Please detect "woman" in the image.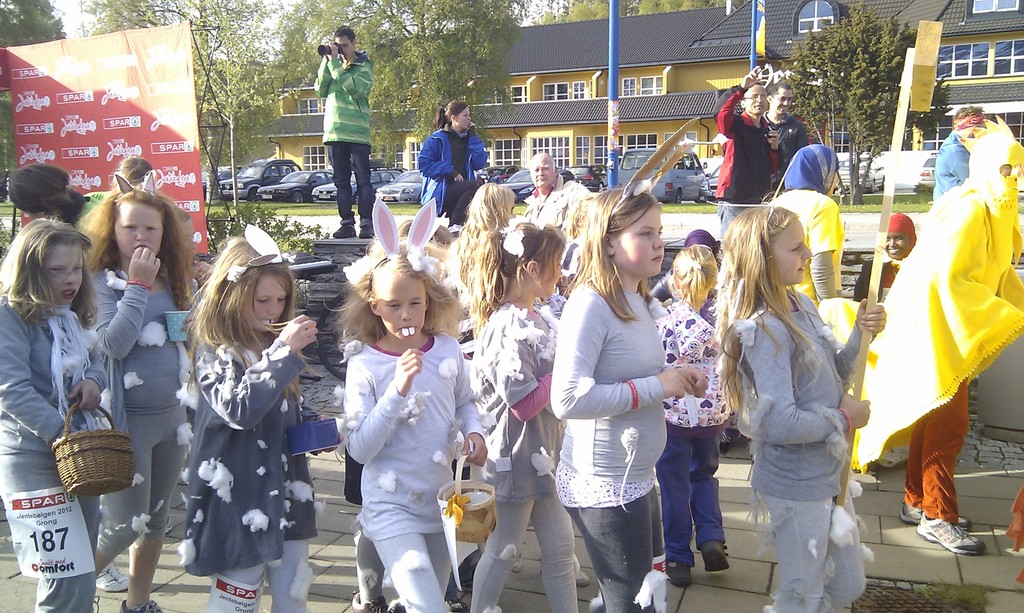
detection(769, 152, 842, 308).
